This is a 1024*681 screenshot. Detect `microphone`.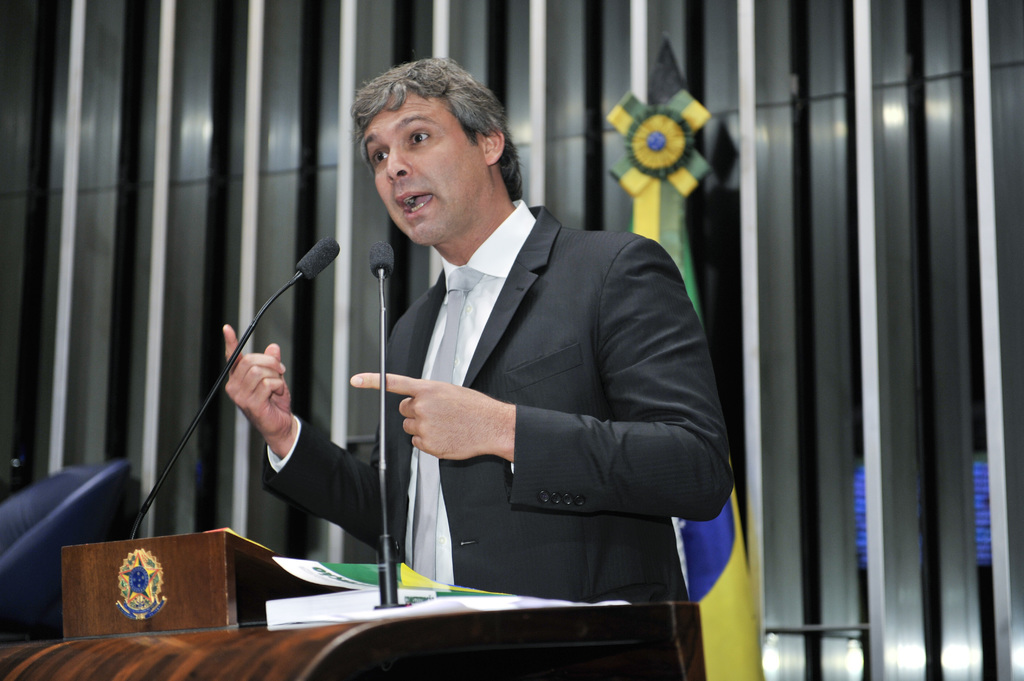
left=360, top=237, right=396, bottom=276.
